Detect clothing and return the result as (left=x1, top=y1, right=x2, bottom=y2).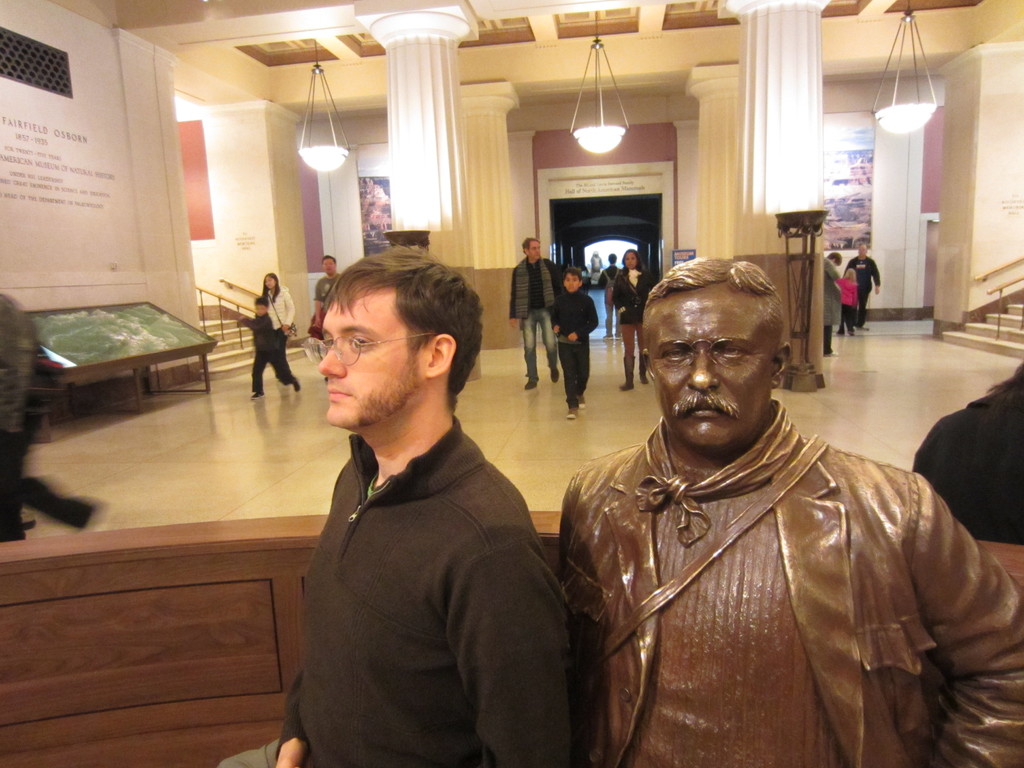
(left=835, top=276, right=861, bottom=323).
